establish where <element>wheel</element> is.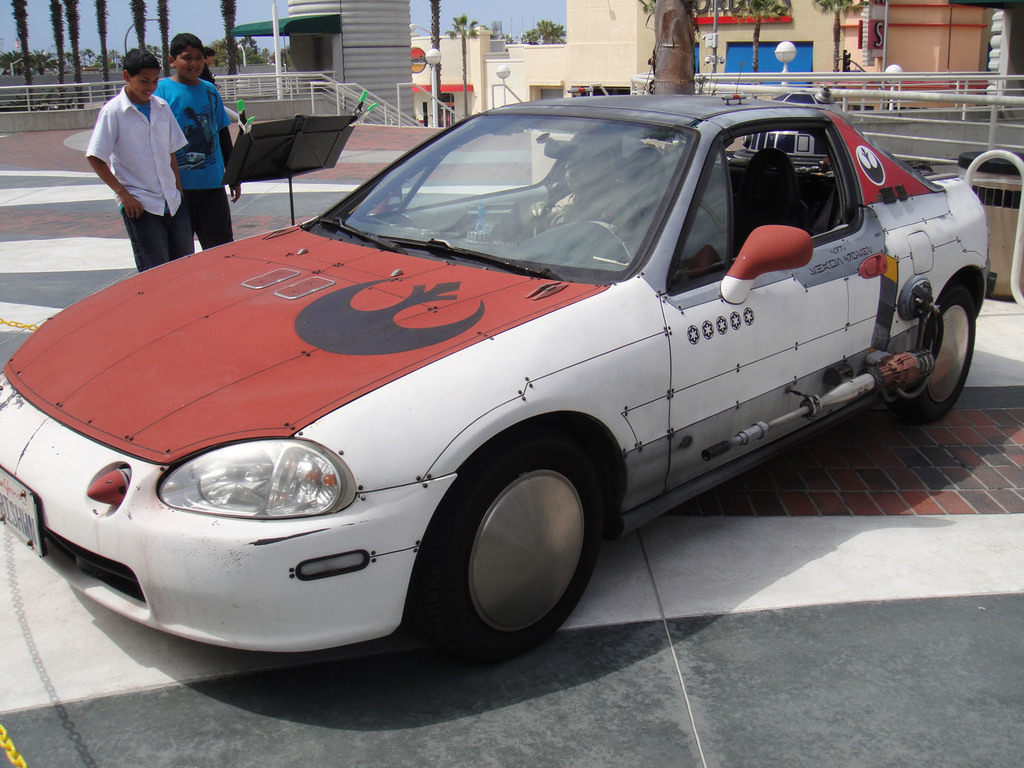
Established at (left=897, top=287, right=976, bottom=418).
